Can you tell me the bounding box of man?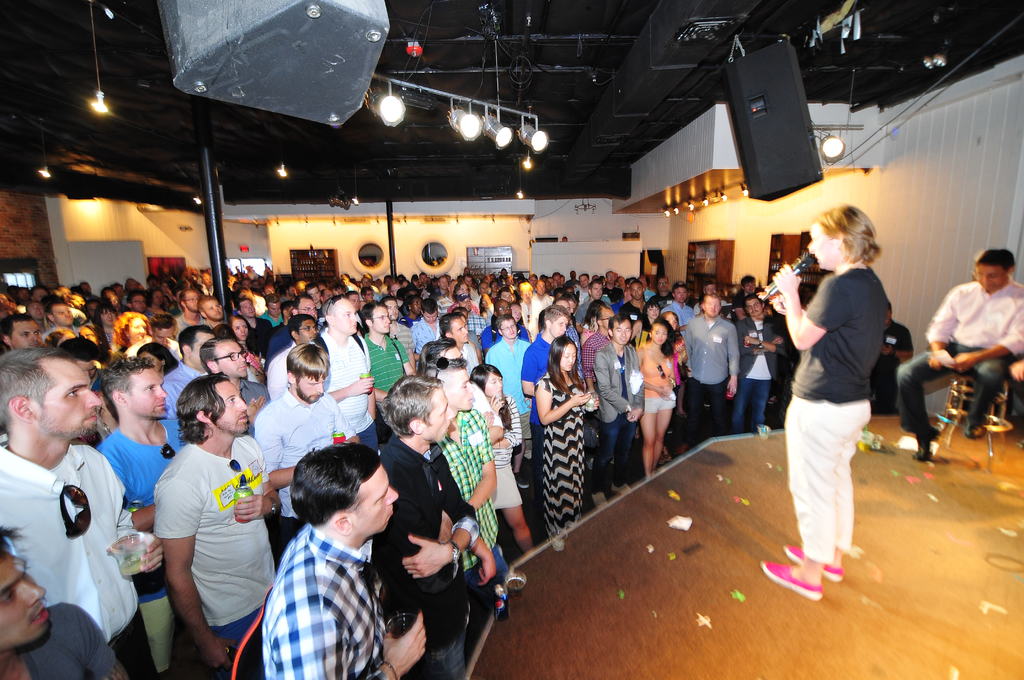
899/250/1023/459.
